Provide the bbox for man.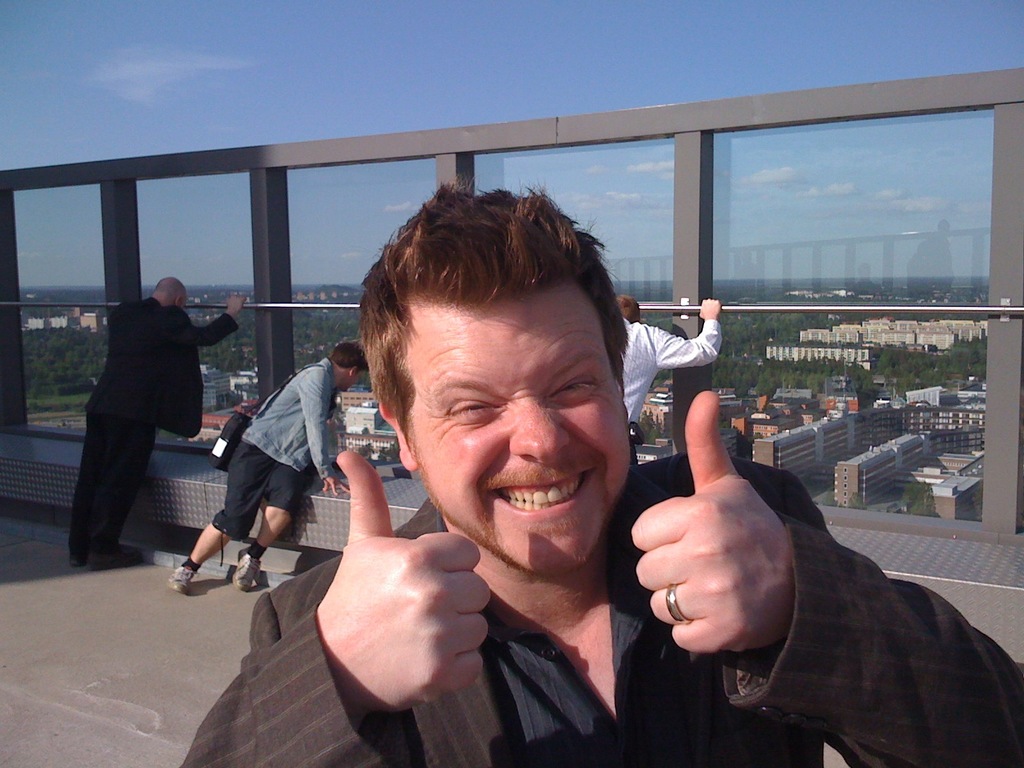
region(188, 172, 1023, 767).
